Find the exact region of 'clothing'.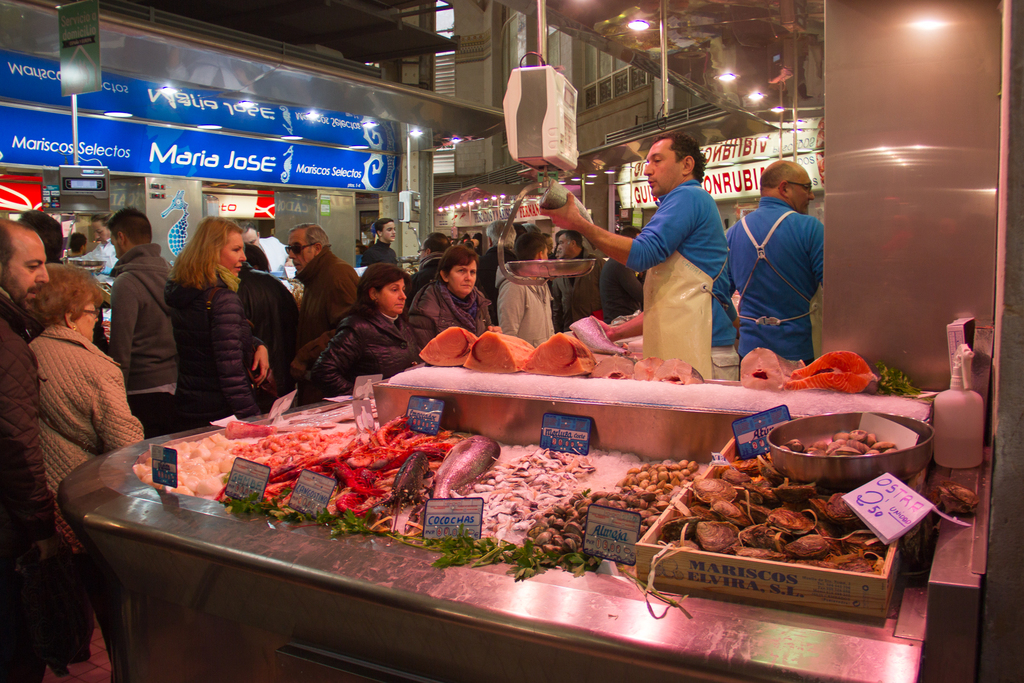
Exact region: 106, 245, 174, 438.
